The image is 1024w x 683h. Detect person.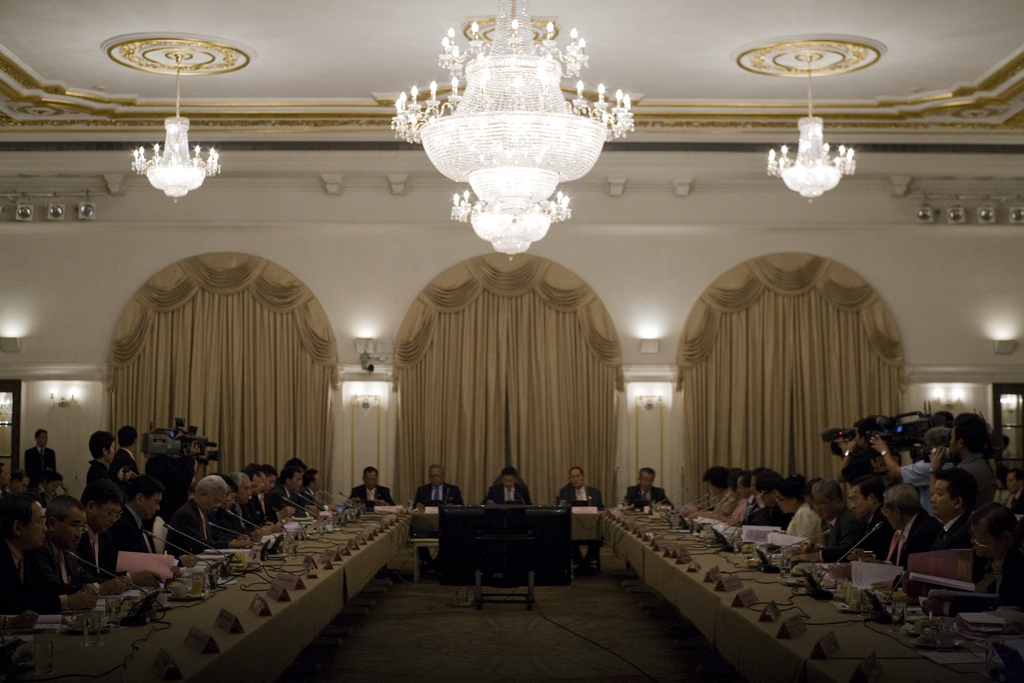
Detection: [left=970, top=499, right=1023, bottom=603].
